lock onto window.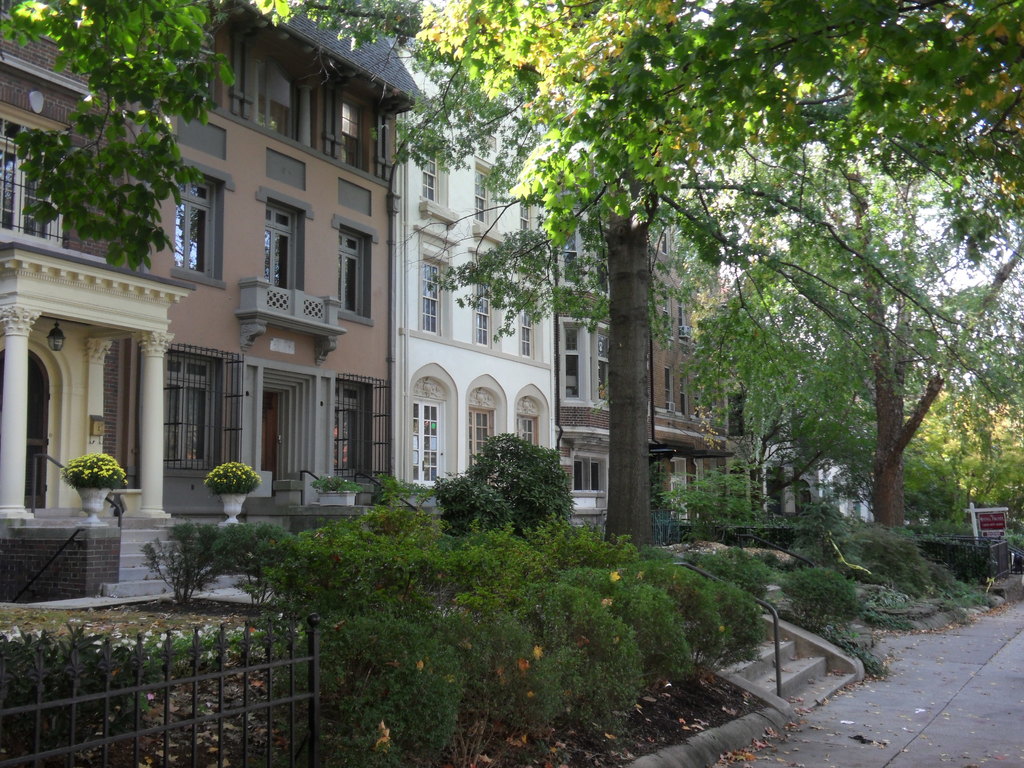
Locked: <region>565, 328, 579, 397</region>.
